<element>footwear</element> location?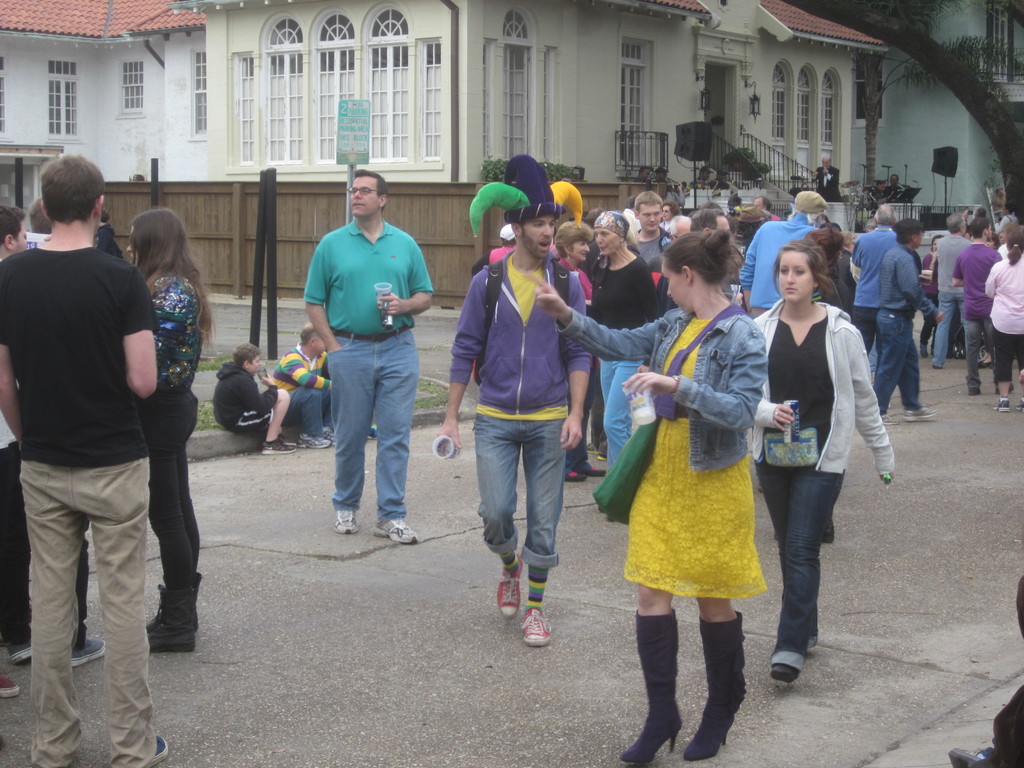
(left=149, top=573, right=202, bottom=657)
